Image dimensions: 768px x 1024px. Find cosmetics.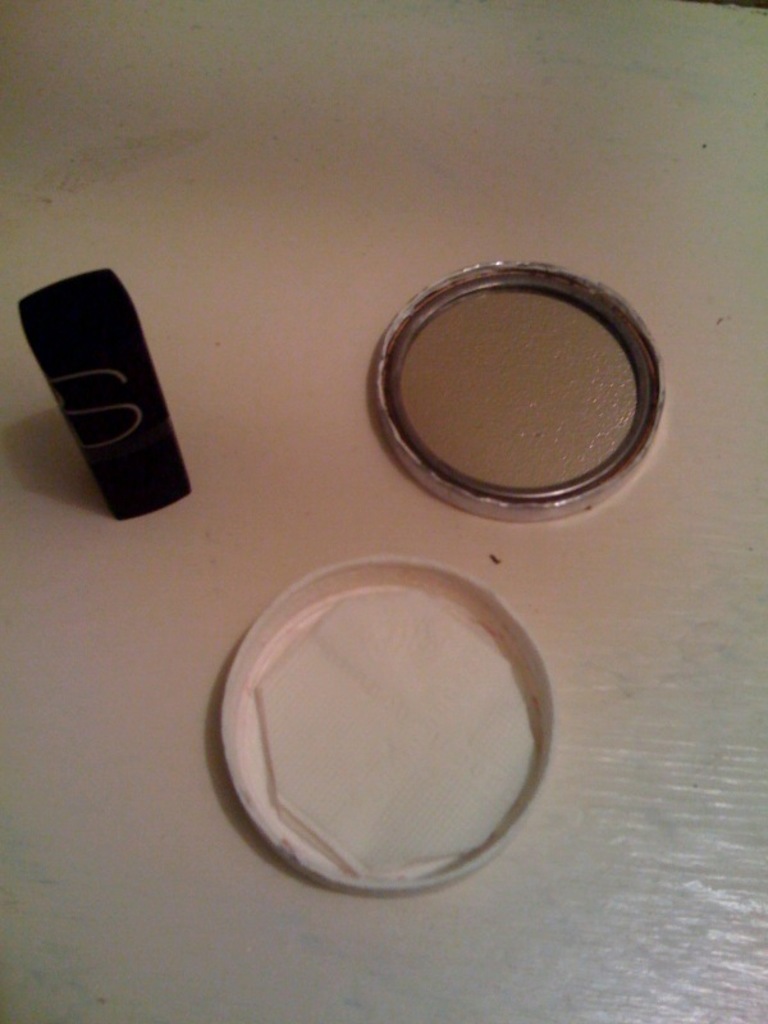
(8,266,195,531).
